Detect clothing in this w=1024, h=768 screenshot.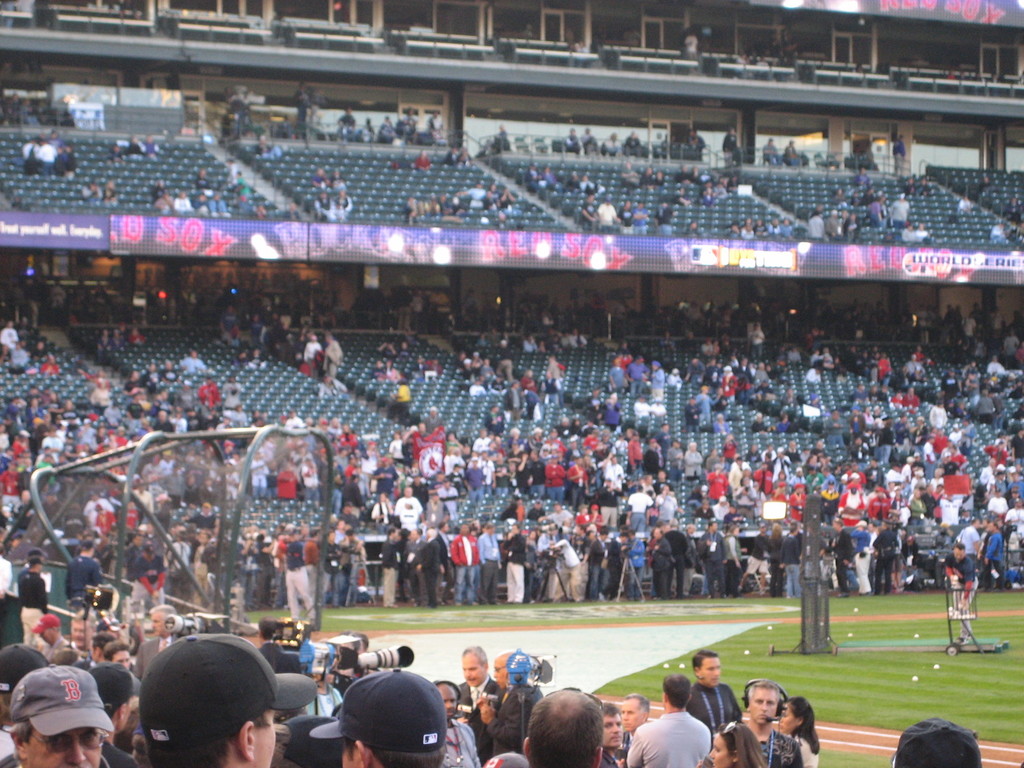
Detection: (425, 499, 454, 523).
